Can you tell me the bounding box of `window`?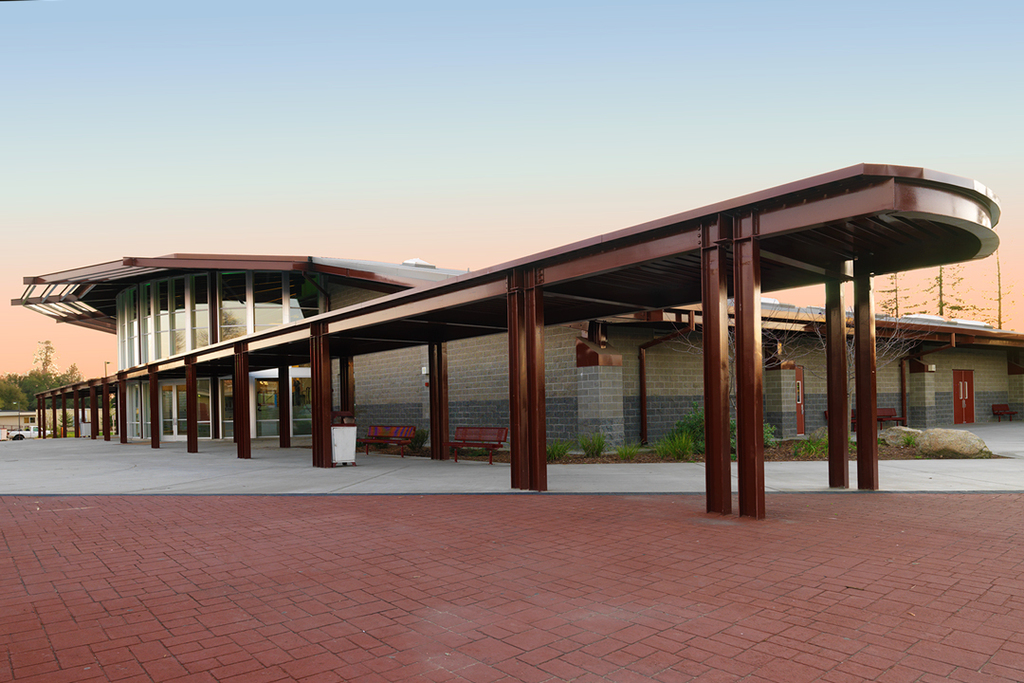
pyautogui.locateOnScreen(249, 266, 278, 332).
